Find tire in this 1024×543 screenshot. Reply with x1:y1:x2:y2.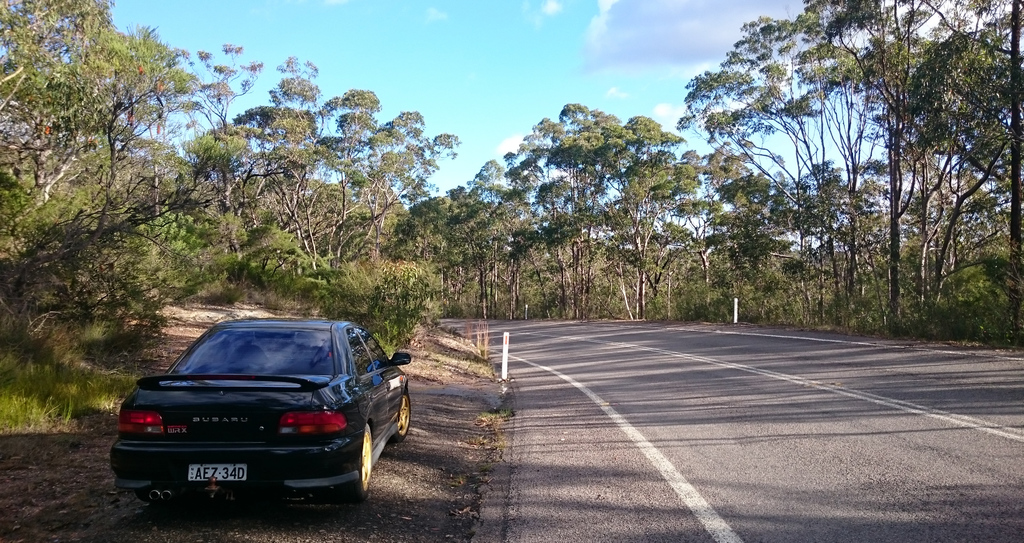
352:420:381:503.
